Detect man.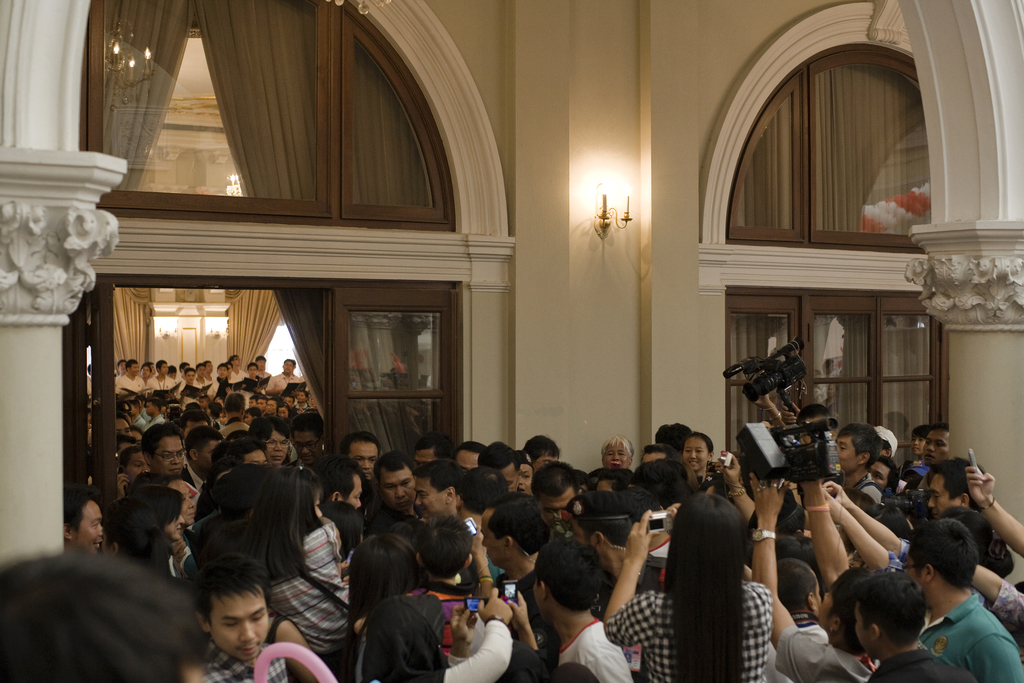
Detected at region(796, 404, 840, 441).
